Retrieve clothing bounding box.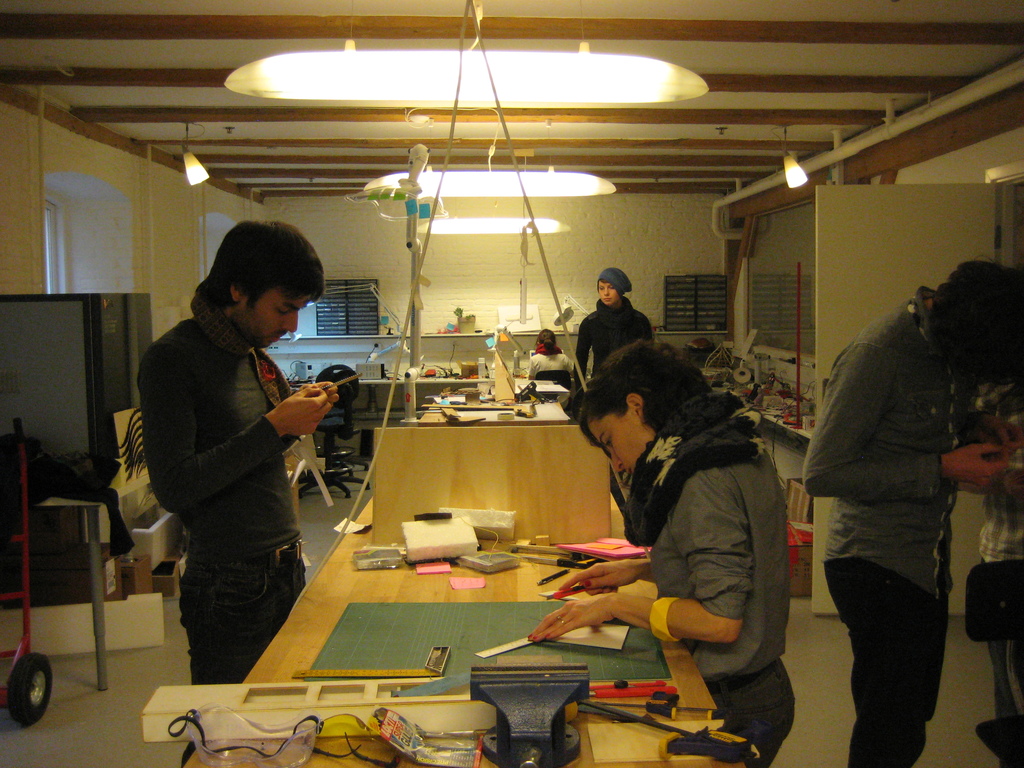
Bounding box: l=640, t=396, r=803, b=767.
